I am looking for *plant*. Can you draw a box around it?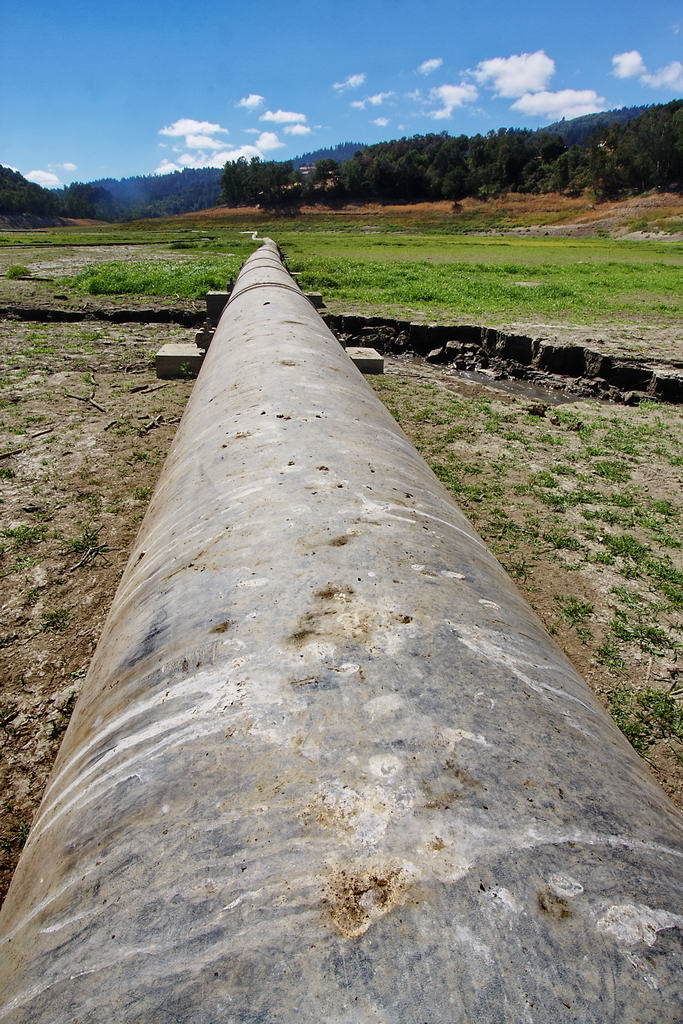
Sure, the bounding box is select_region(4, 398, 26, 417).
